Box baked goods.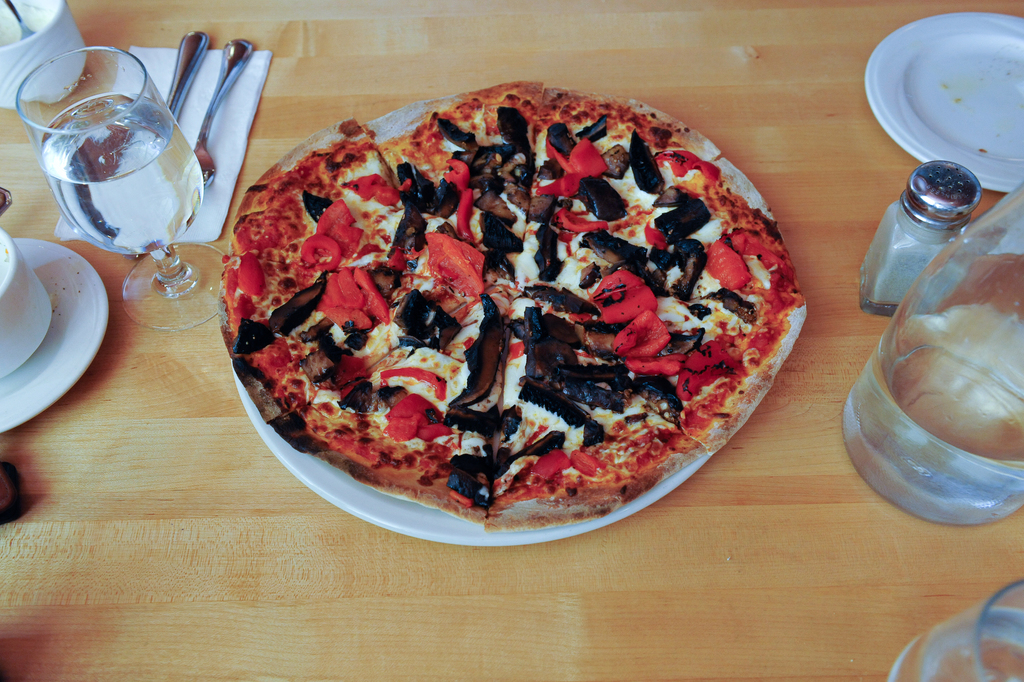
box(222, 78, 806, 540).
